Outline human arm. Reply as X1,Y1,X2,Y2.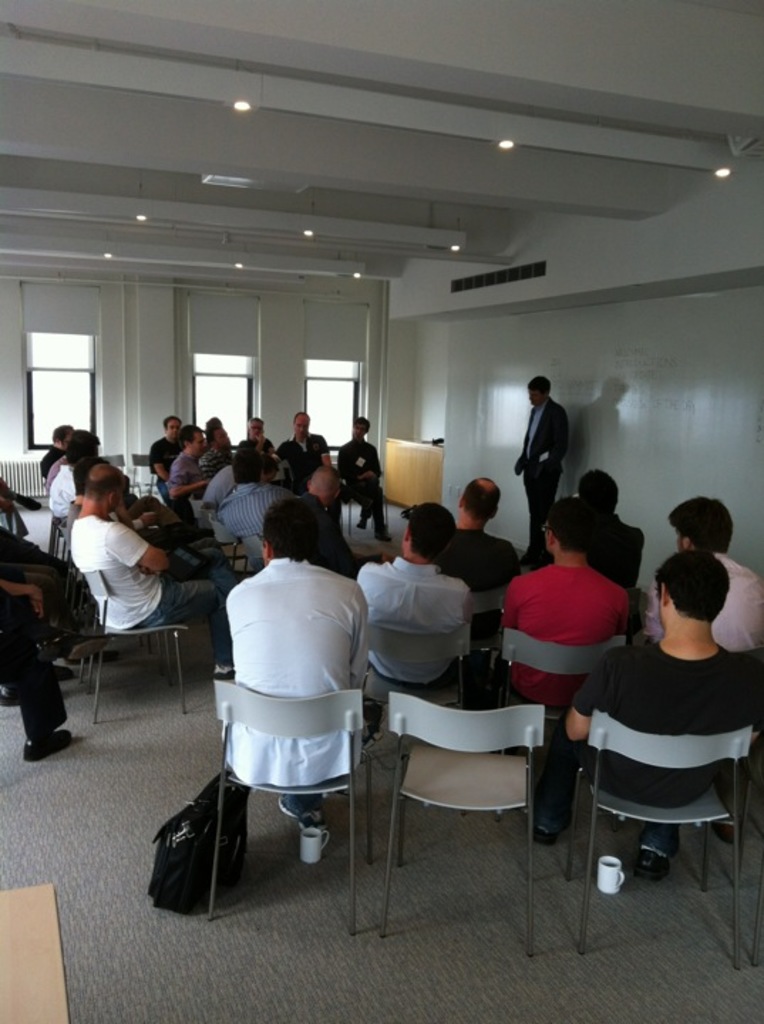
491,573,522,653.
